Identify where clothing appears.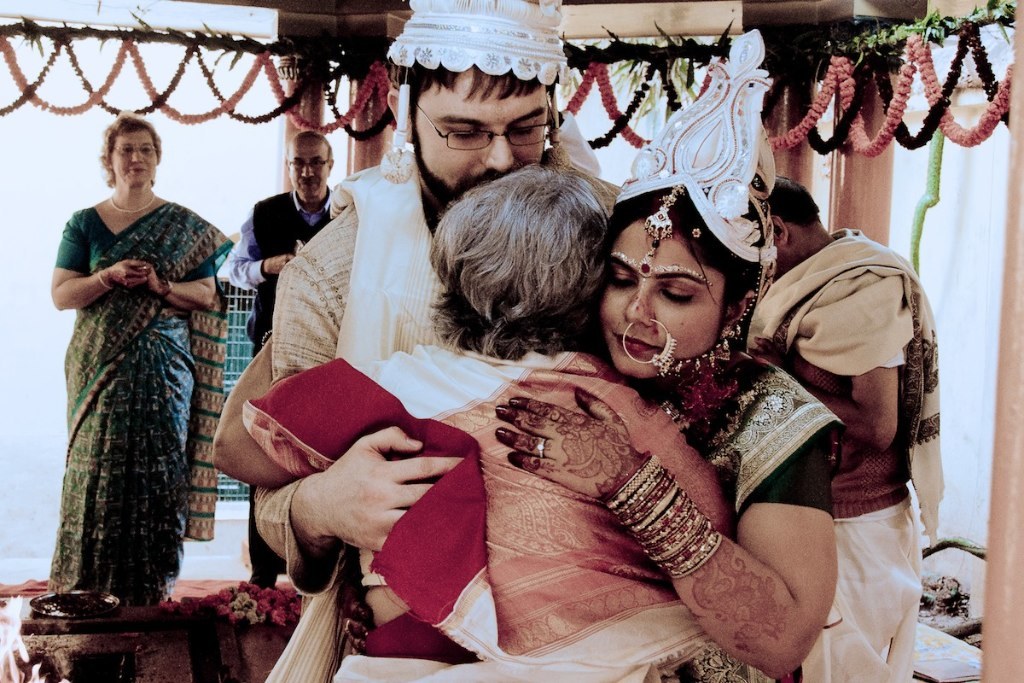
Appears at 253, 324, 918, 682.
